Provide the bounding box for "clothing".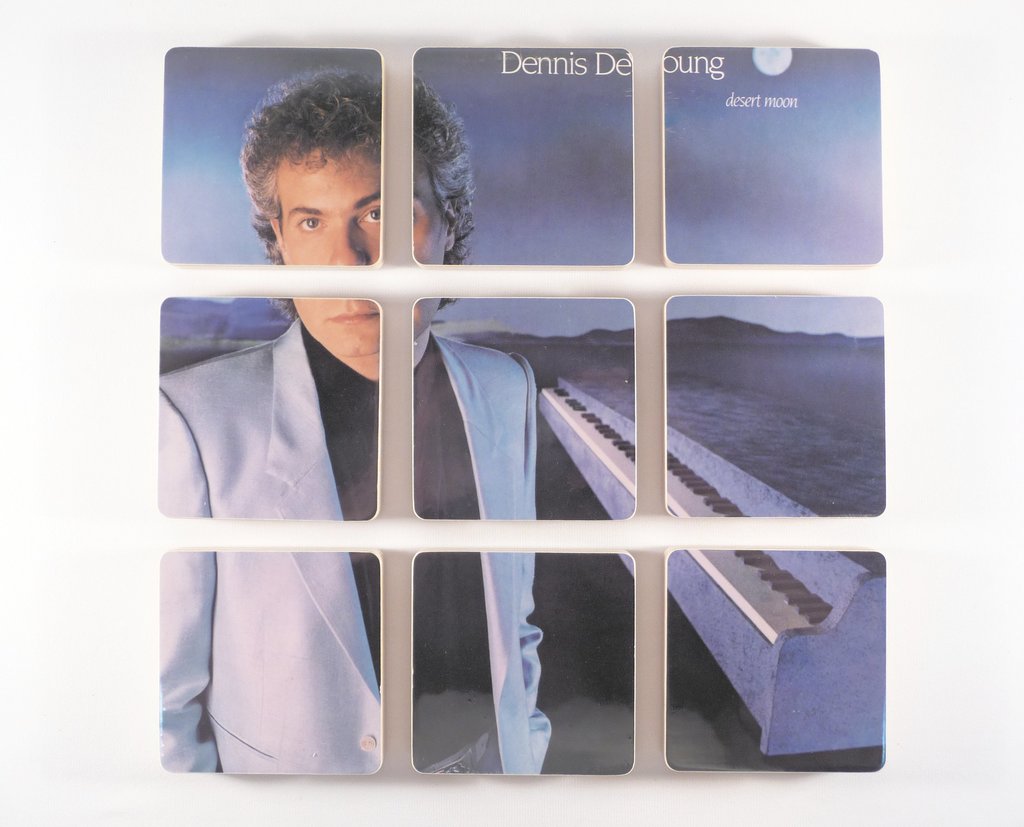
l=148, t=229, r=584, b=760.
